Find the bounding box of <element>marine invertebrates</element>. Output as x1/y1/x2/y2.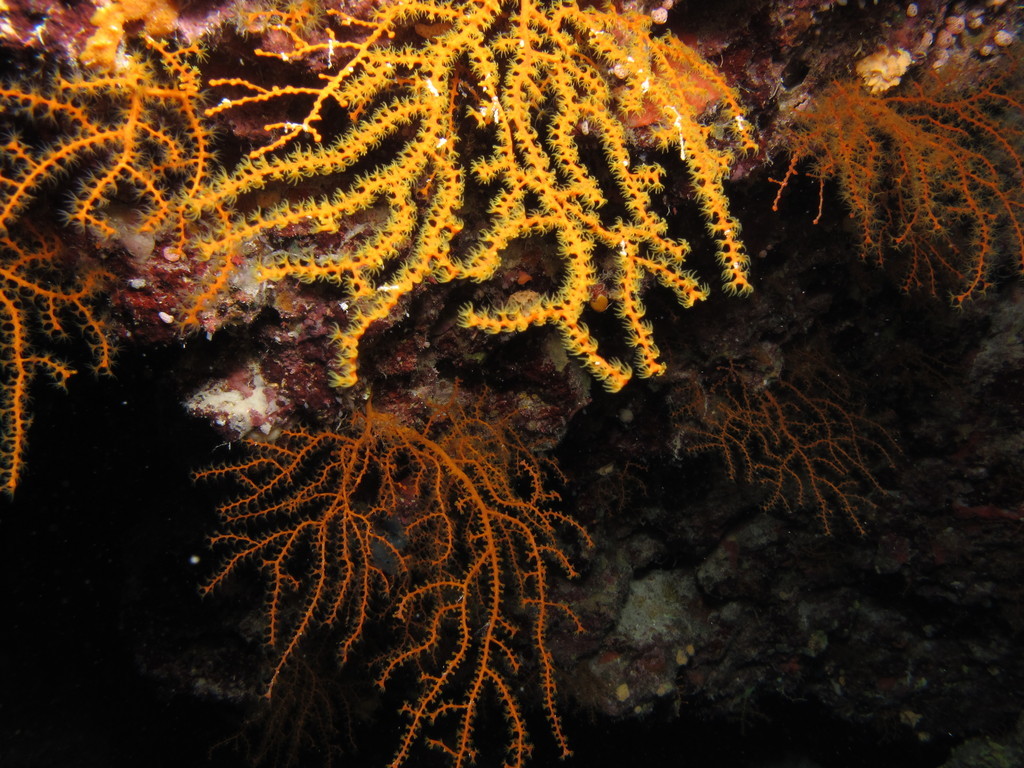
218/0/800/413.
